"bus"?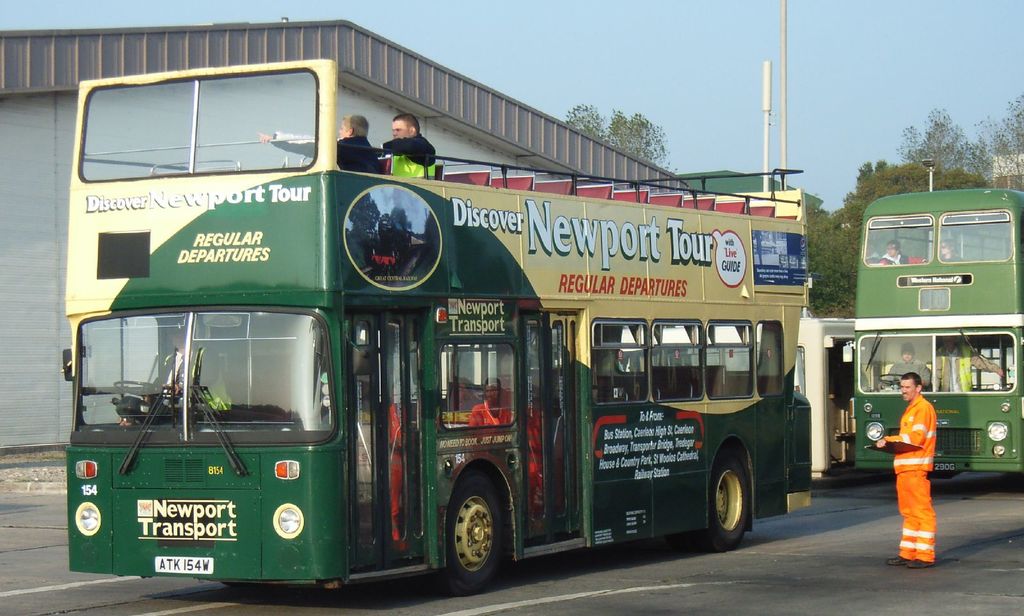
[left=60, top=60, right=813, bottom=597]
